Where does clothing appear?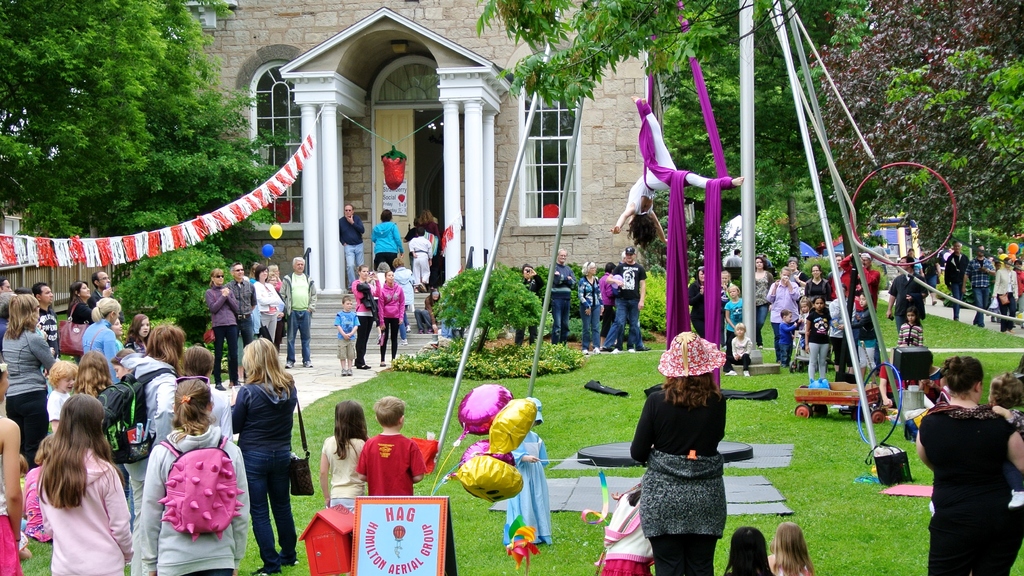
Appears at region(237, 264, 259, 348).
